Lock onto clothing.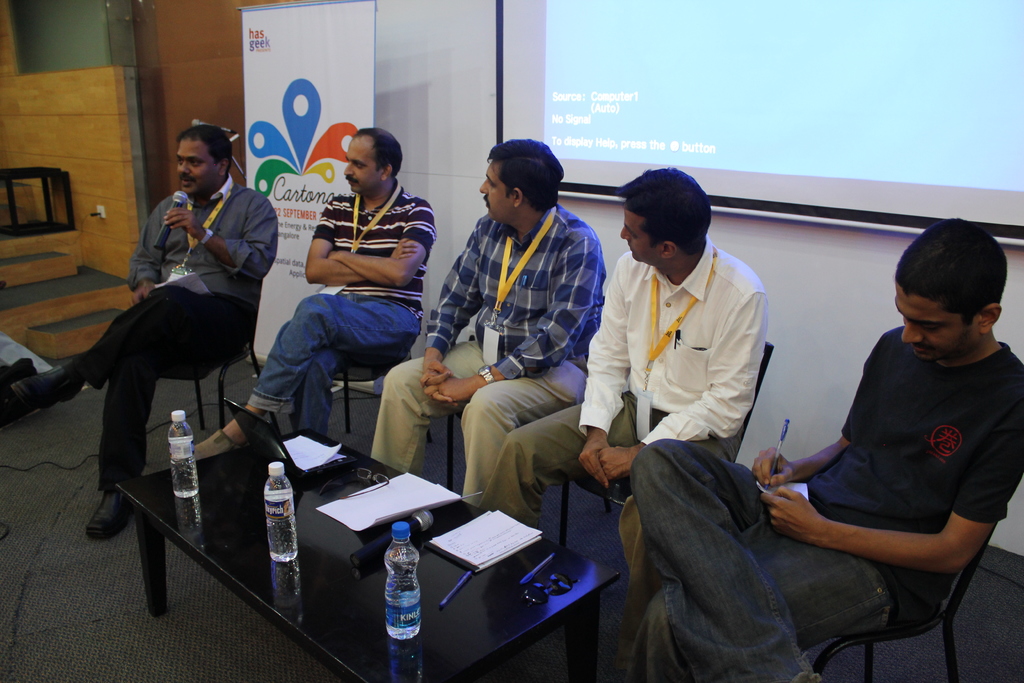
Locked: box=[84, 183, 282, 488].
